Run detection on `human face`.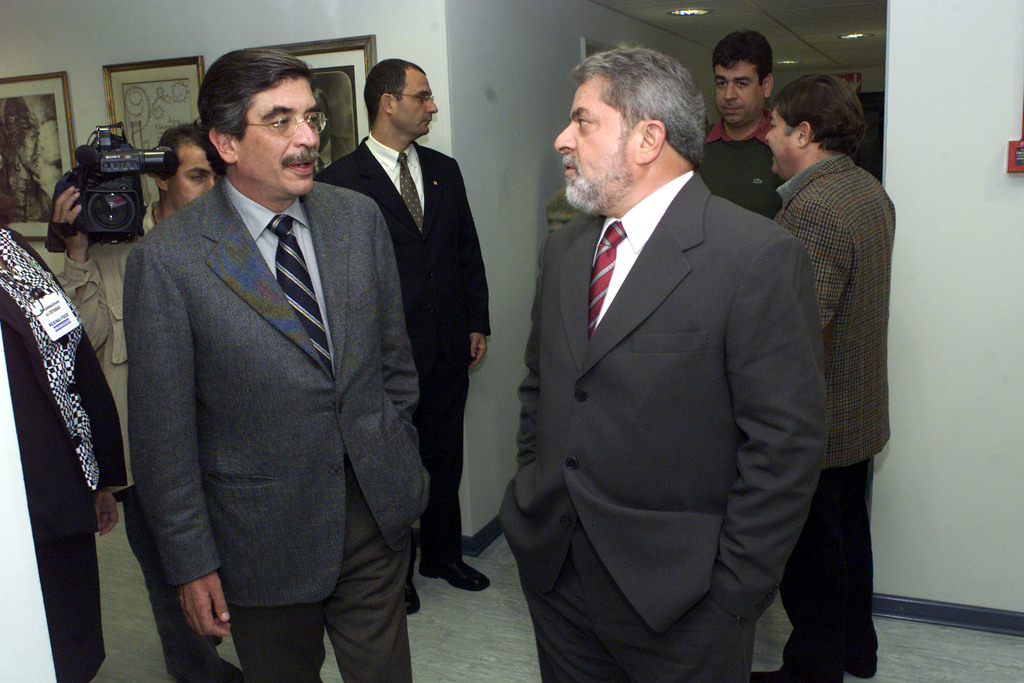
Result: crop(226, 75, 317, 195).
